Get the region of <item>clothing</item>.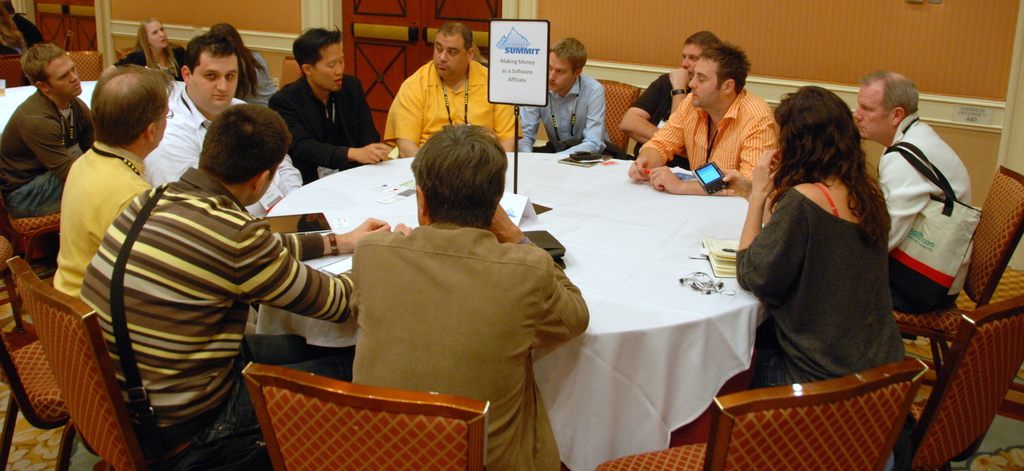
<box>150,76,300,211</box>.
